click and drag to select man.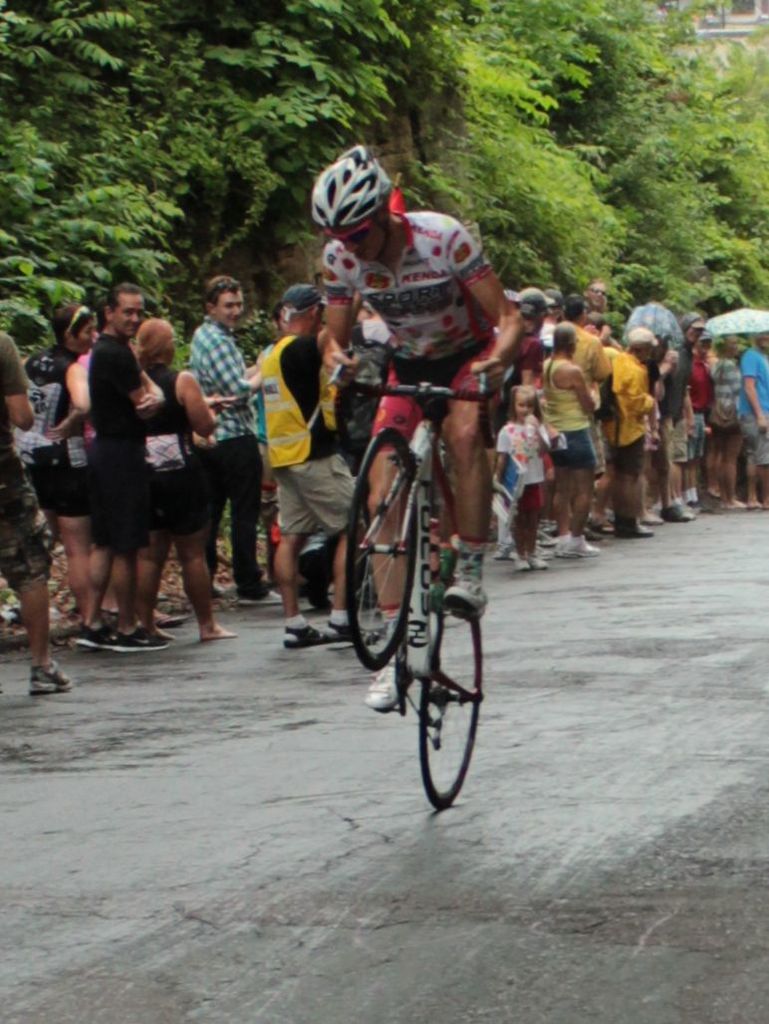
Selection: [583, 279, 610, 322].
